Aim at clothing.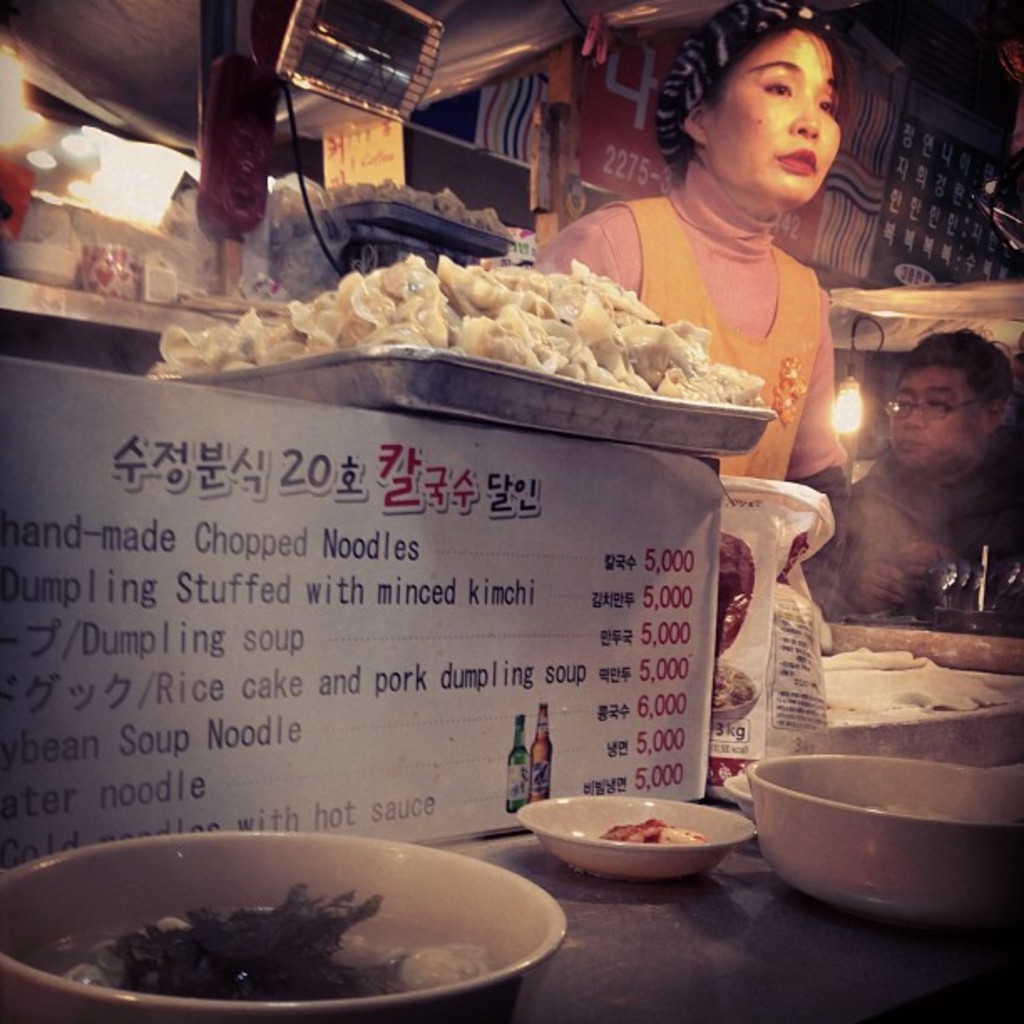
Aimed at [left=850, top=447, right=1022, bottom=621].
